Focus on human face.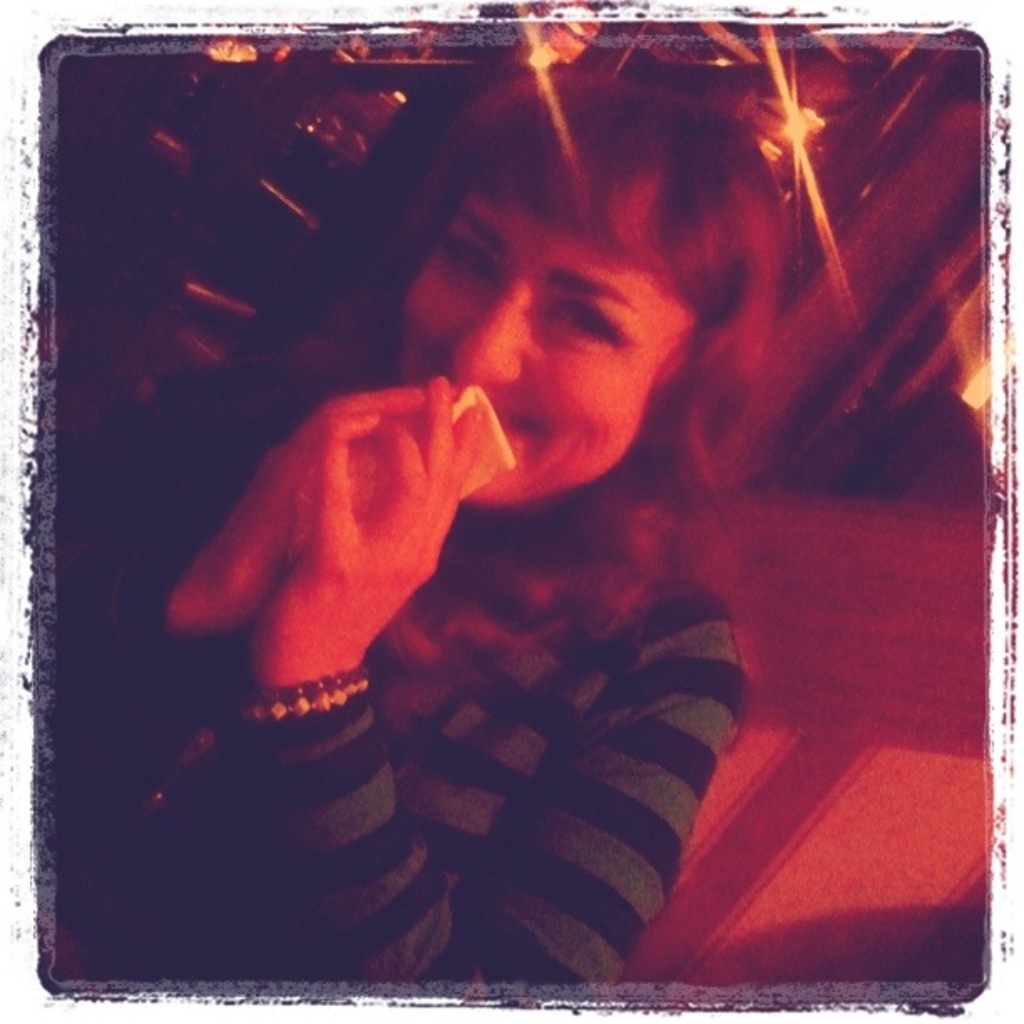
Focused at l=405, t=211, r=698, b=497.
